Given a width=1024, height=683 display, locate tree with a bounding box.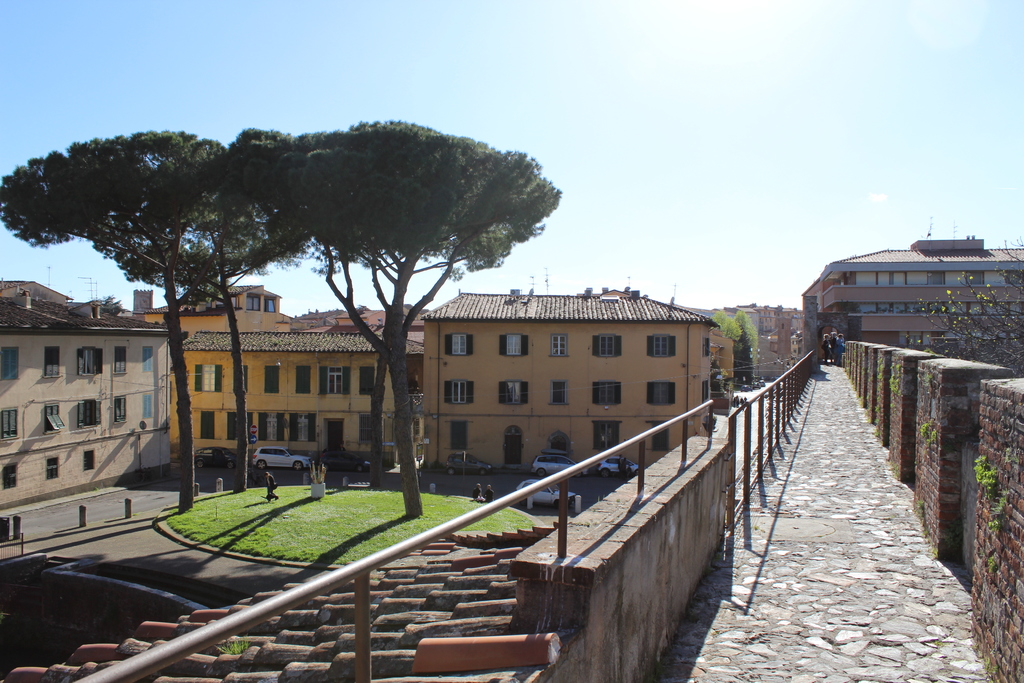
Located: box=[223, 118, 561, 519].
